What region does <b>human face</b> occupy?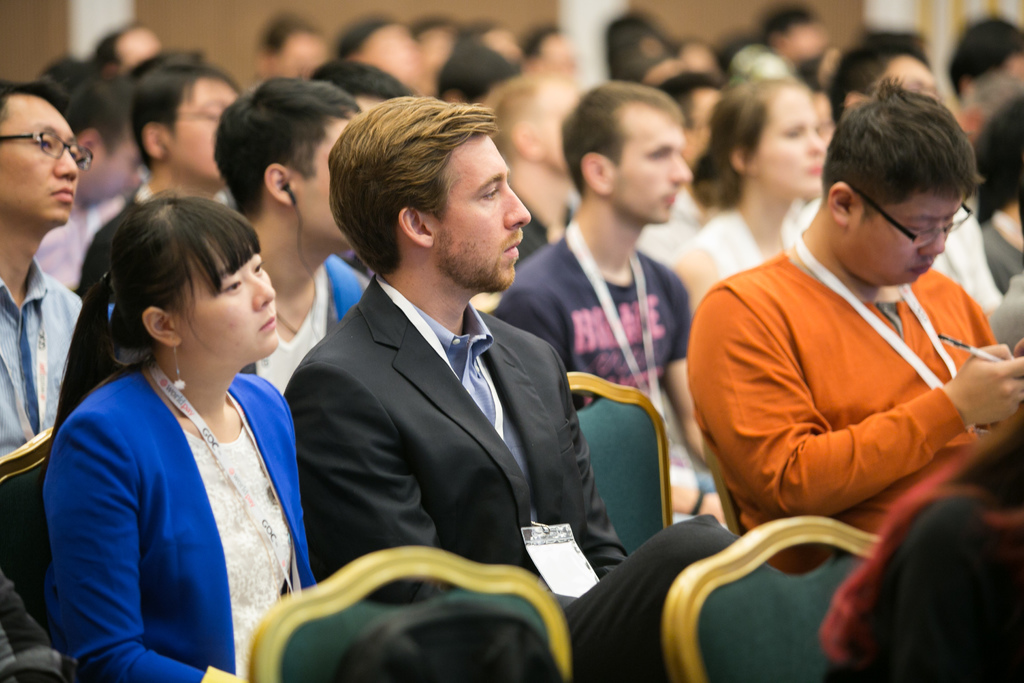
(left=0, top=94, right=81, bottom=226).
